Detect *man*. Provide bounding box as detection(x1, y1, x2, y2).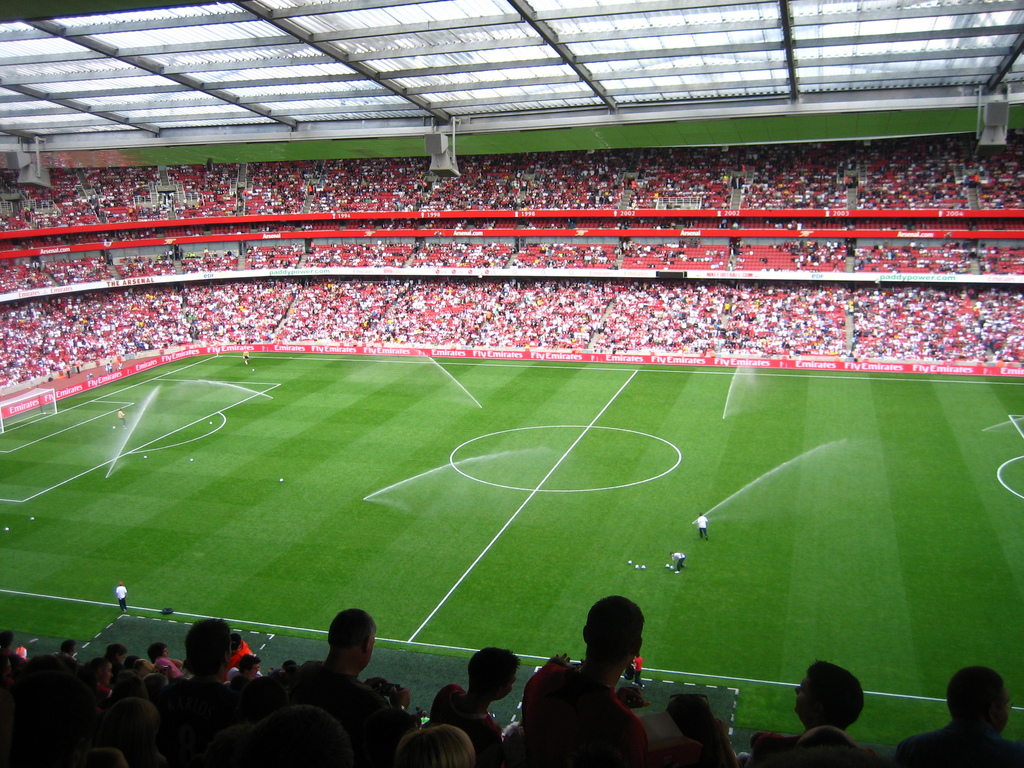
detection(697, 515, 712, 541).
